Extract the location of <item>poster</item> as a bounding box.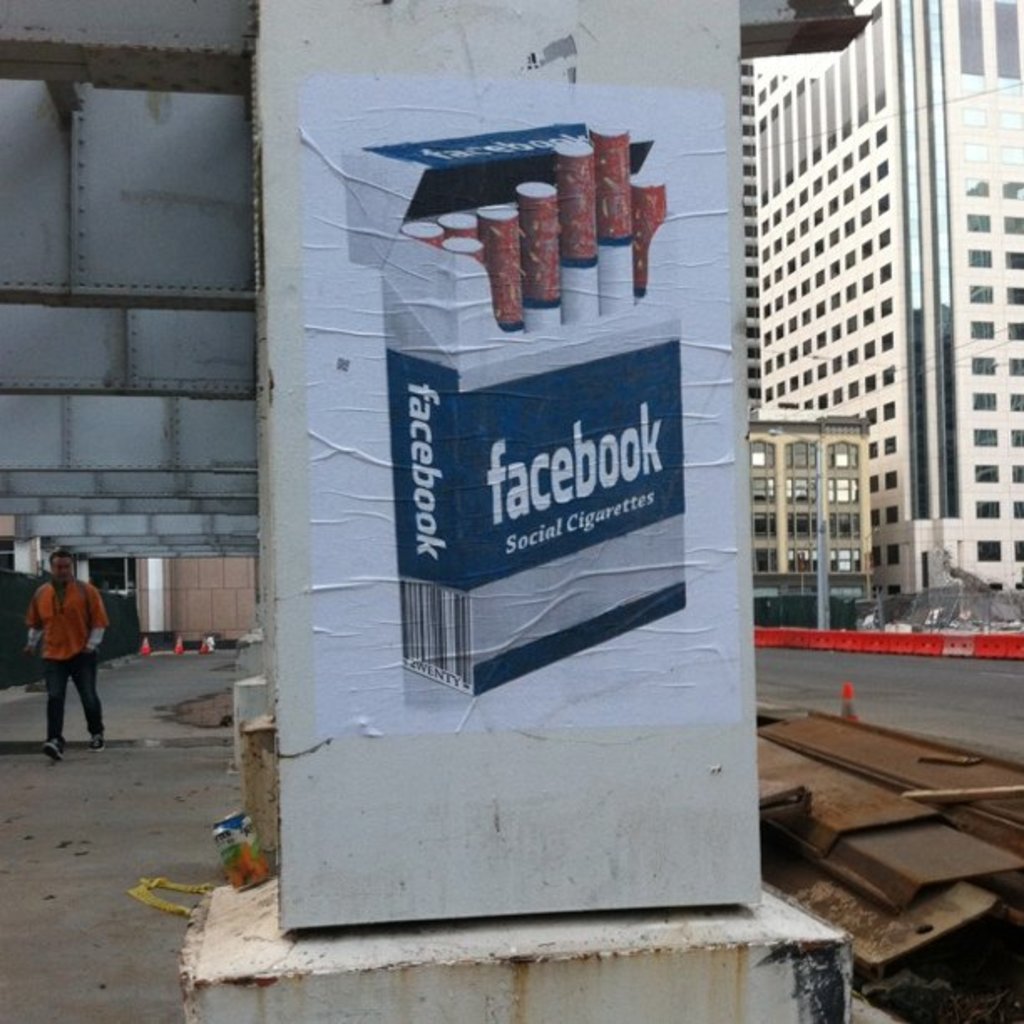
crop(306, 77, 738, 730).
